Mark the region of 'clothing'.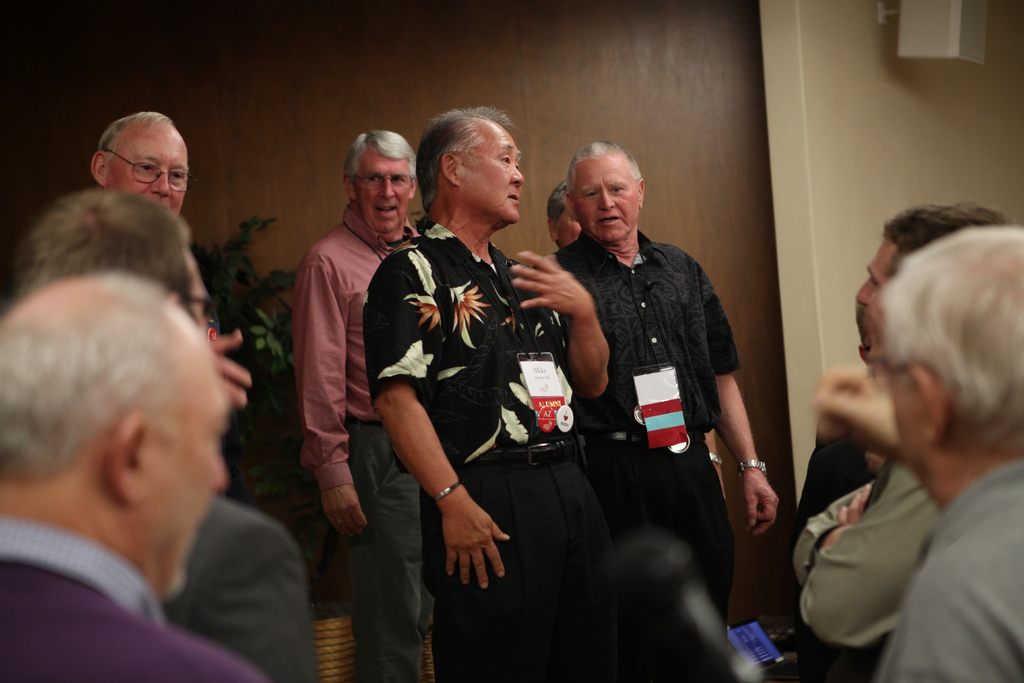
Region: l=368, t=169, r=584, b=656.
